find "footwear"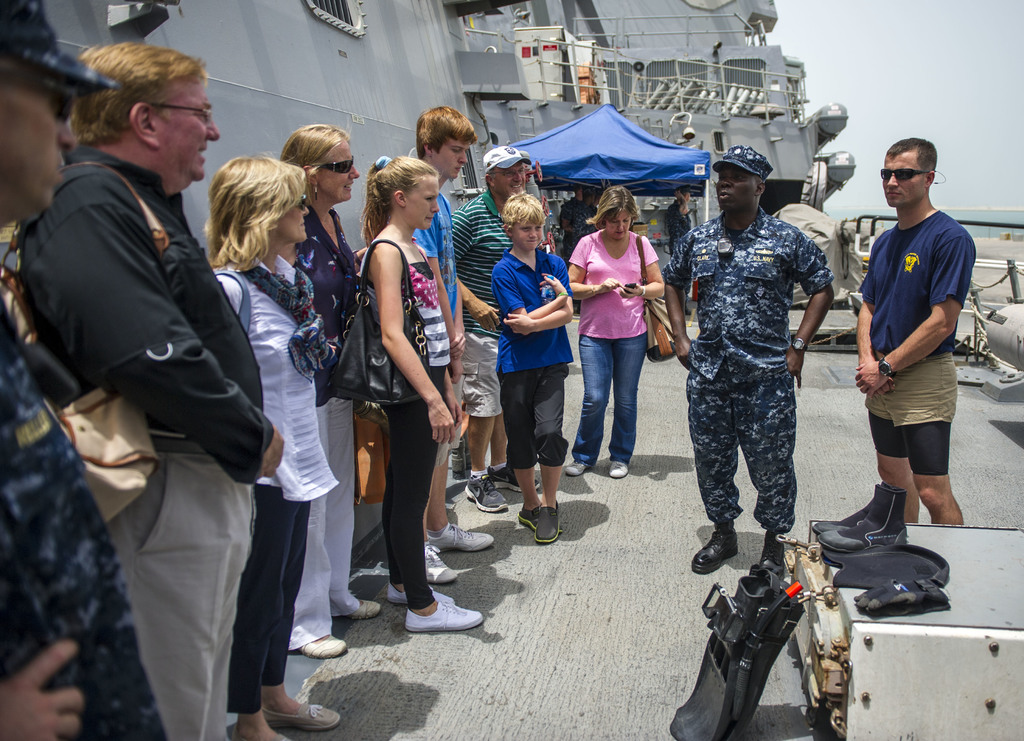
box=[264, 697, 342, 727]
